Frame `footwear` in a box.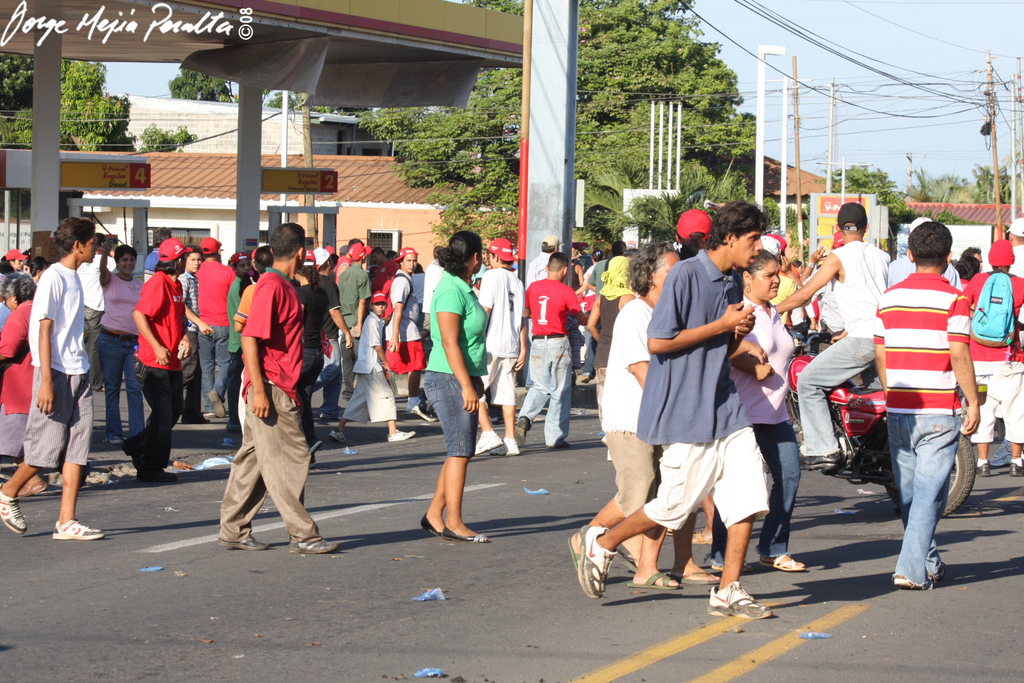
select_region(0, 484, 29, 533).
